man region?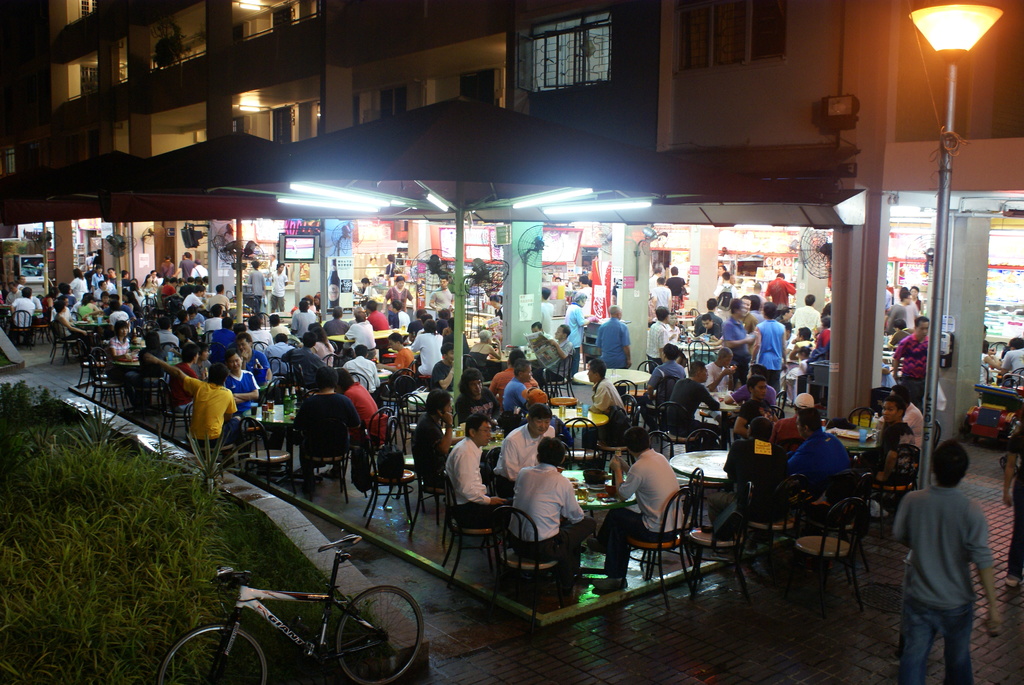
bbox=[891, 318, 917, 345]
